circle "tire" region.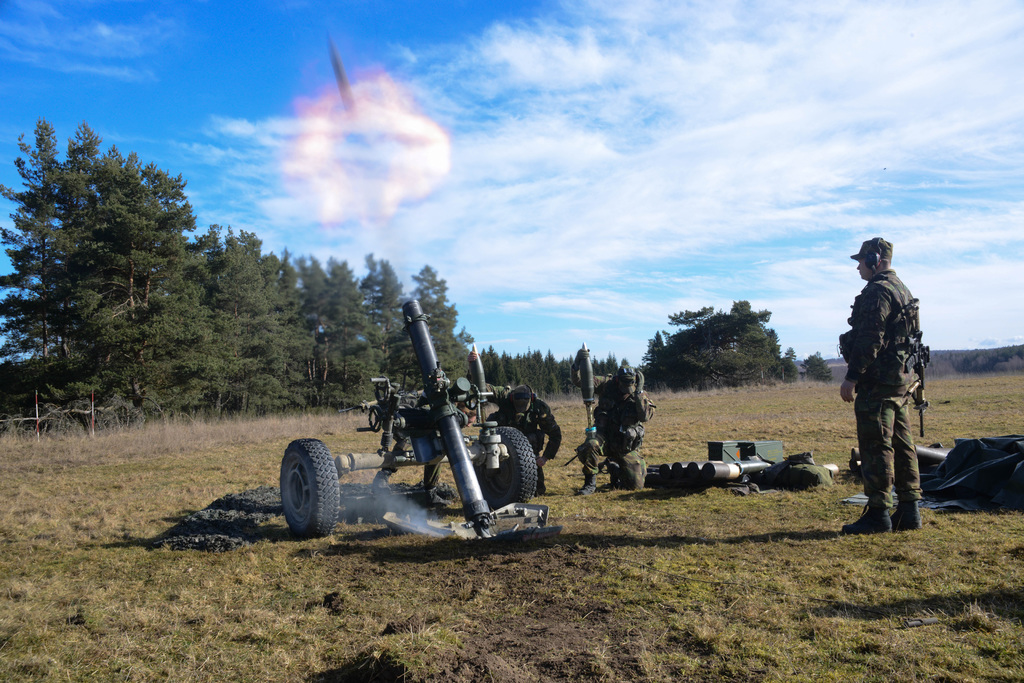
Region: crop(277, 432, 347, 534).
